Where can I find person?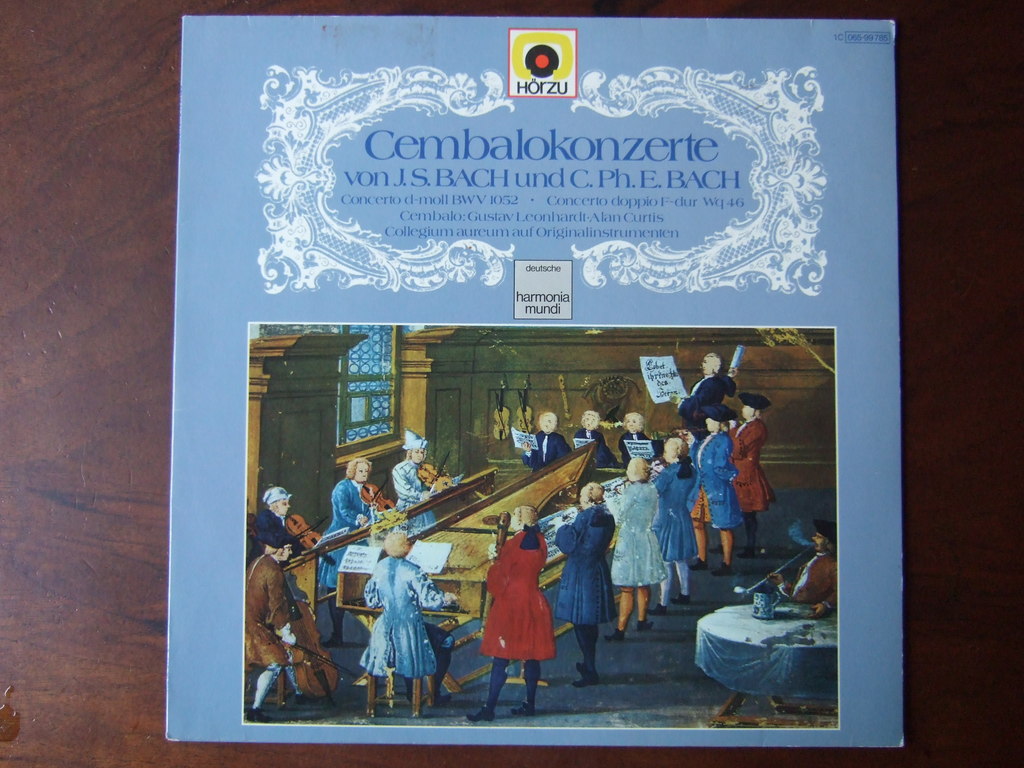
You can find it at 252/479/300/557.
